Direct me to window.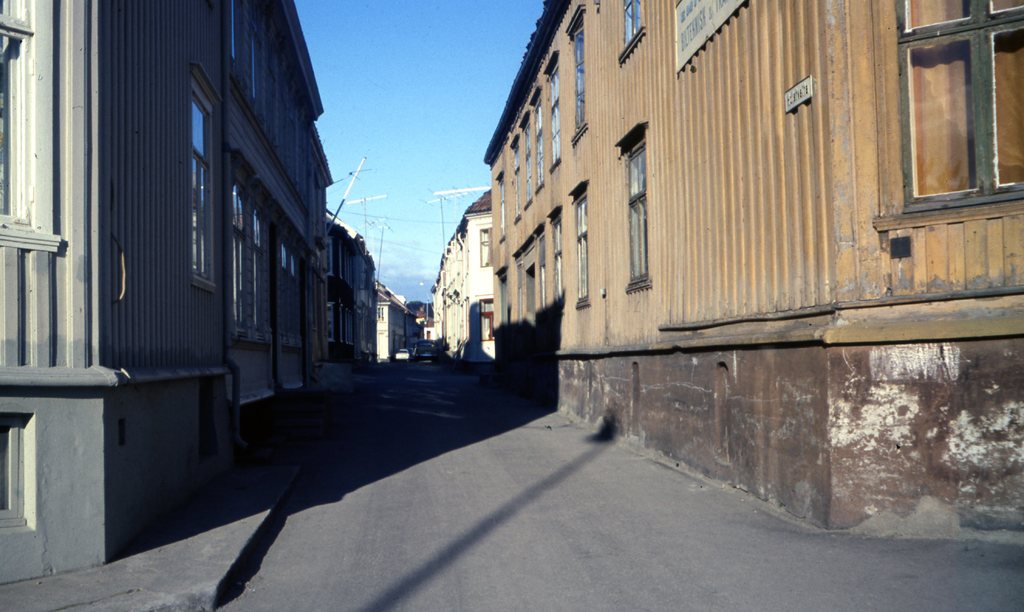
Direction: (619,0,646,65).
